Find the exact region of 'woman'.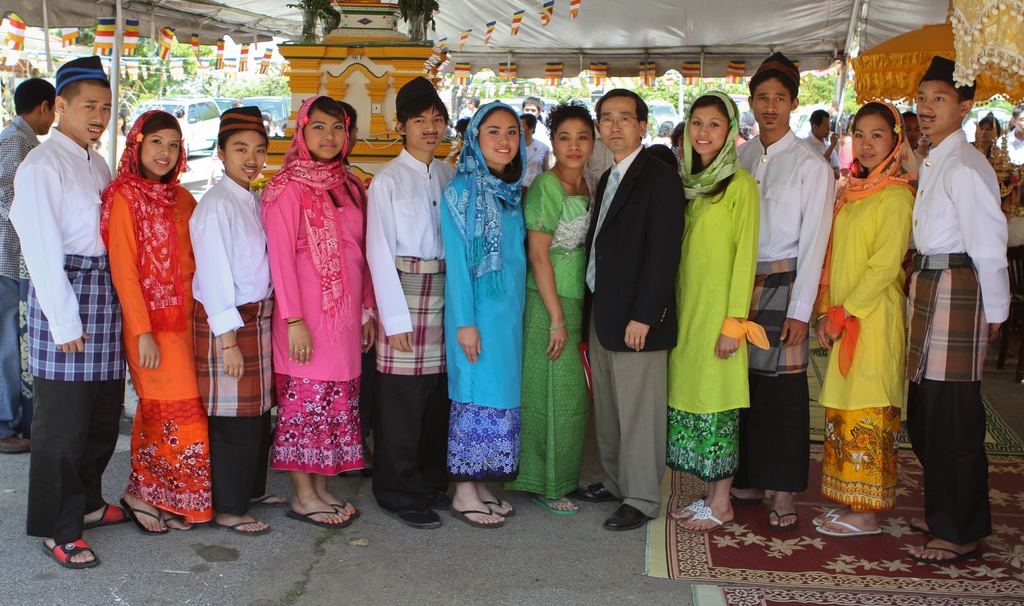
Exact region: box(258, 92, 380, 530).
